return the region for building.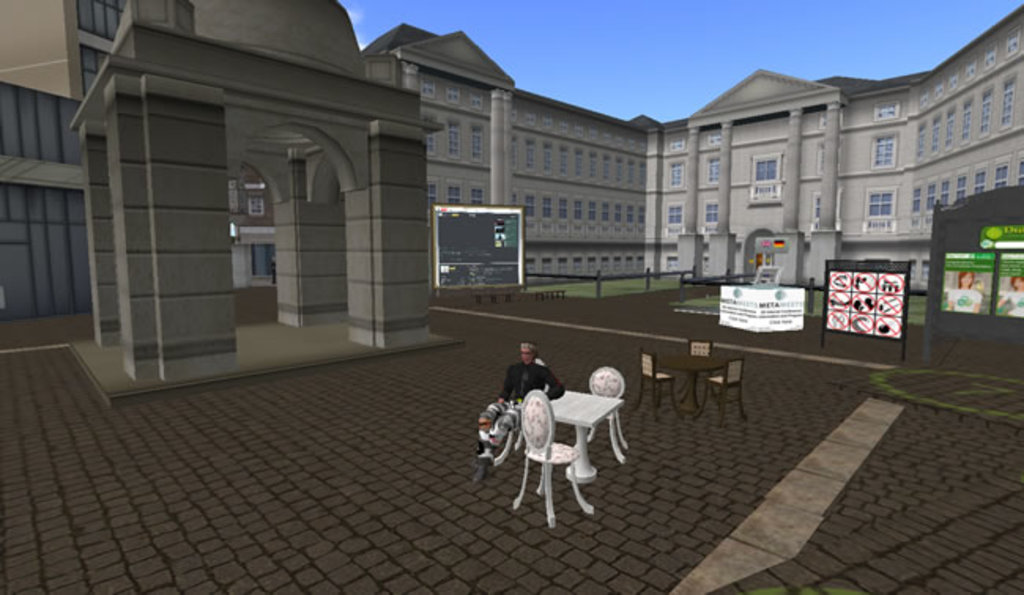
(x1=0, y1=0, x2=126, y2=316).
